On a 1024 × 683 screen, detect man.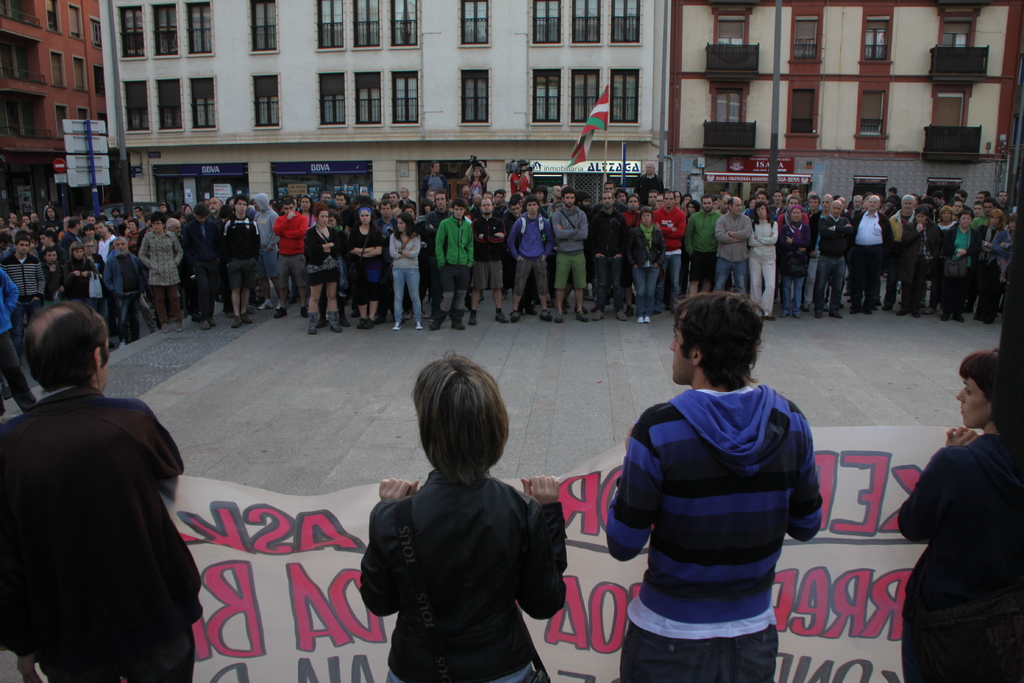
(9, 210, 21, 230).
